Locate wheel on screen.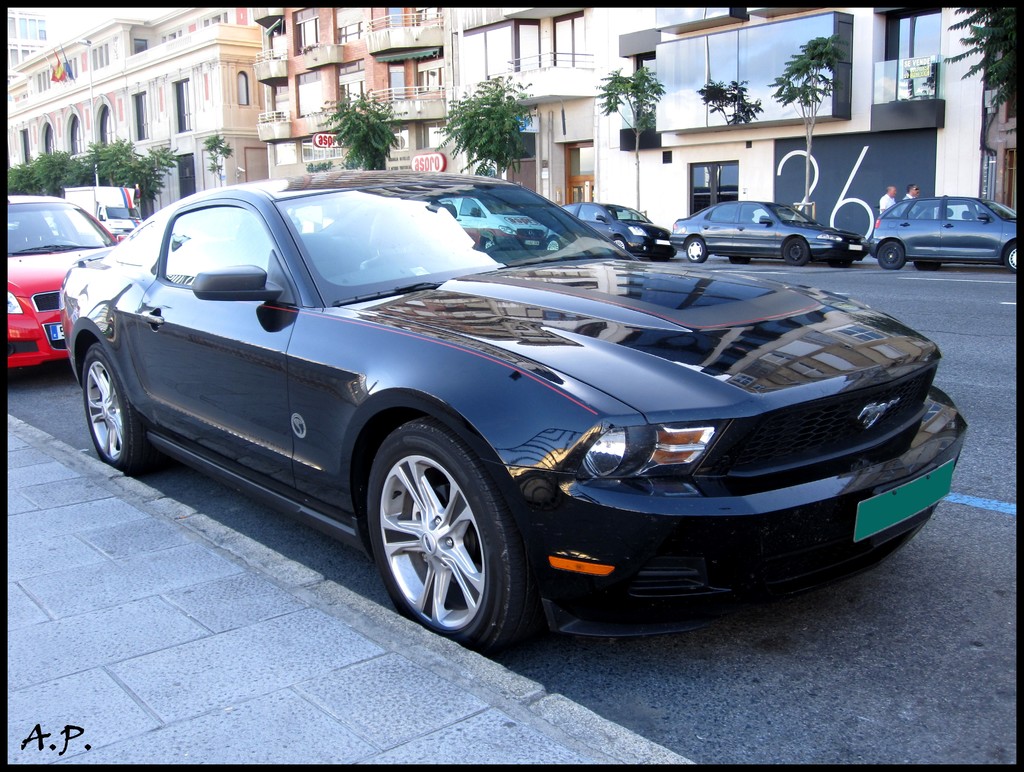
On screen at <bbox>481, 238, 495, 250</bbox>.
